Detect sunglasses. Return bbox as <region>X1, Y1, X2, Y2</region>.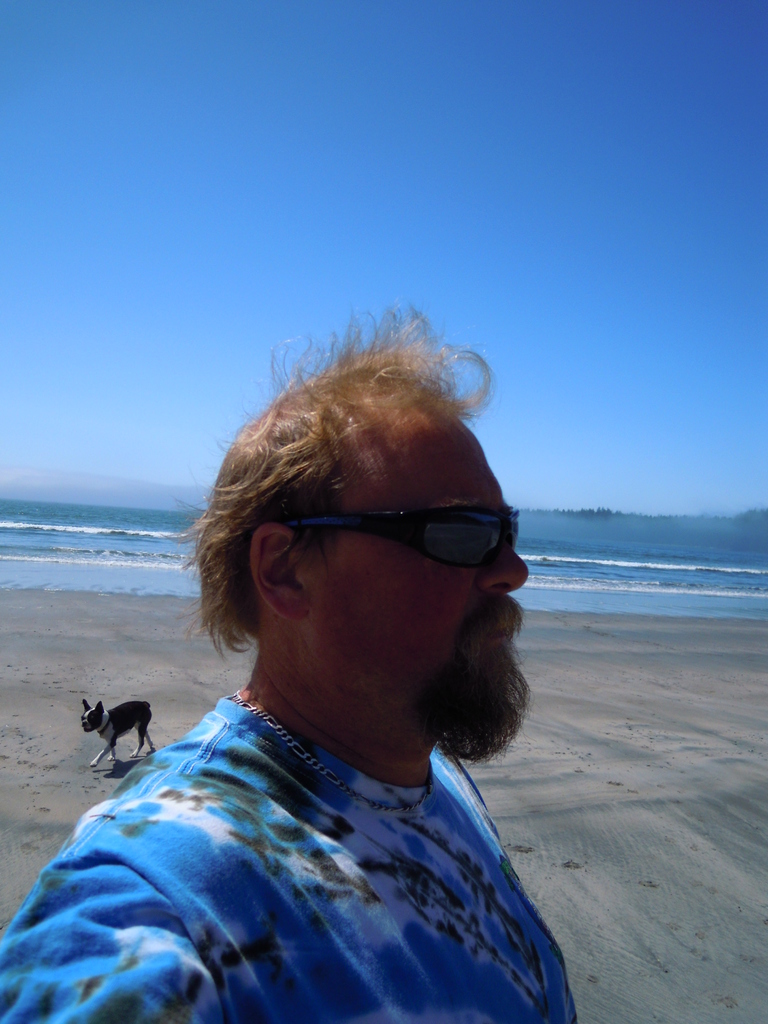
<region>291, 501, 518, 567</region>.
